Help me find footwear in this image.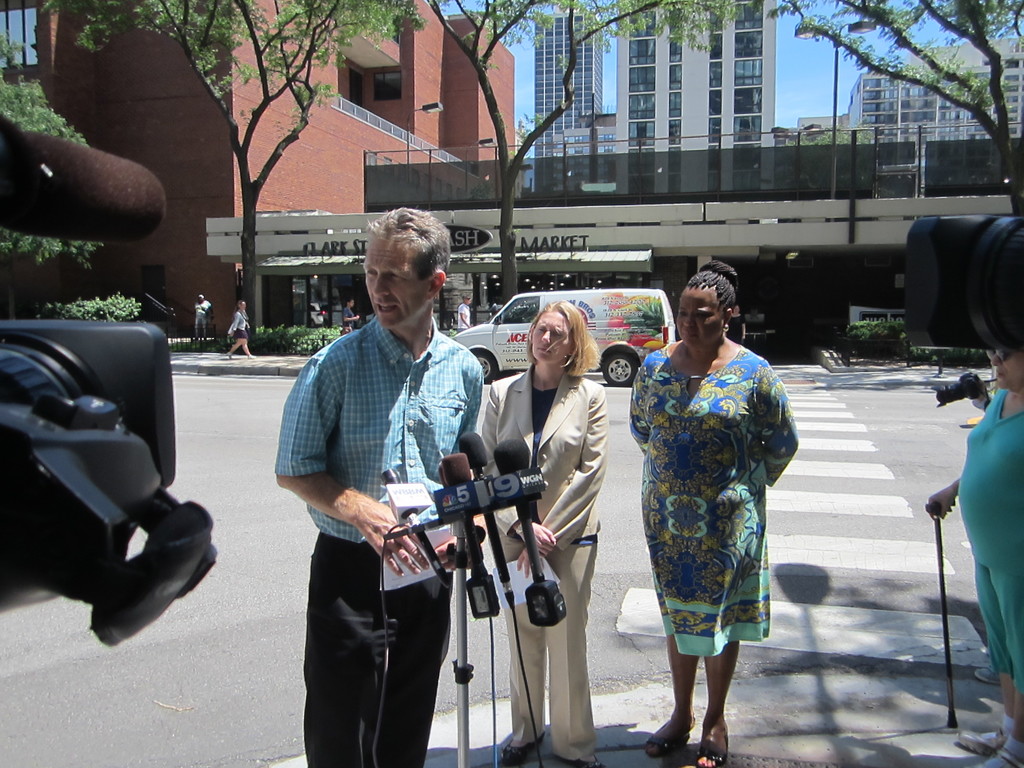
Found it: rect(697, 743, 731, 767).
